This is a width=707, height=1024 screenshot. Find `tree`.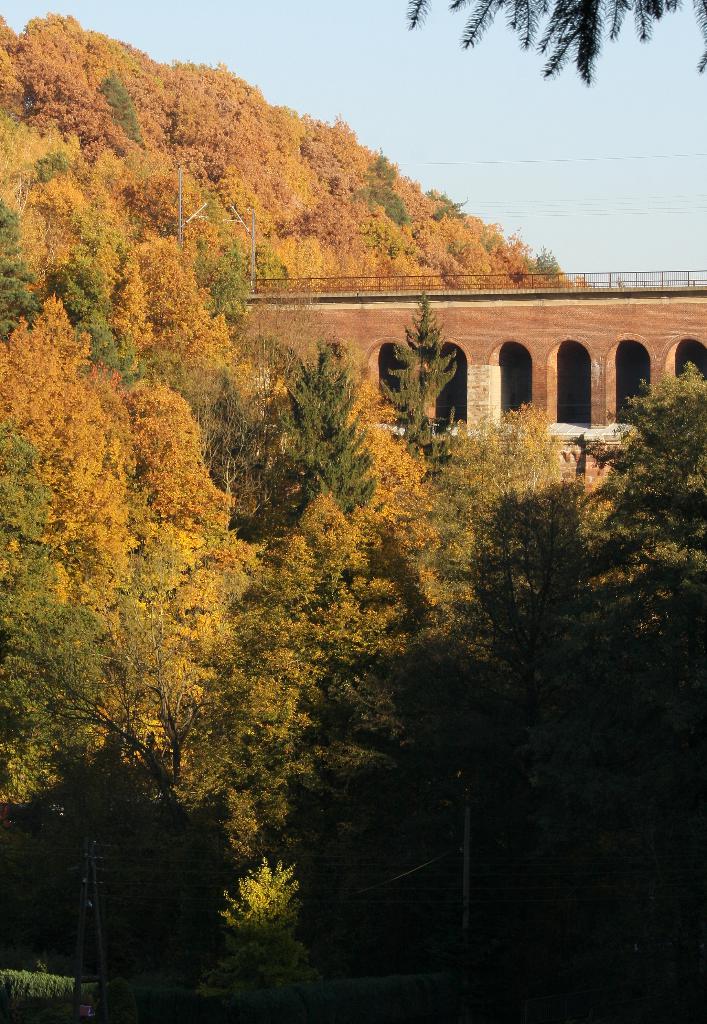
Bounding box: locate(45, 243, 147, 374).
